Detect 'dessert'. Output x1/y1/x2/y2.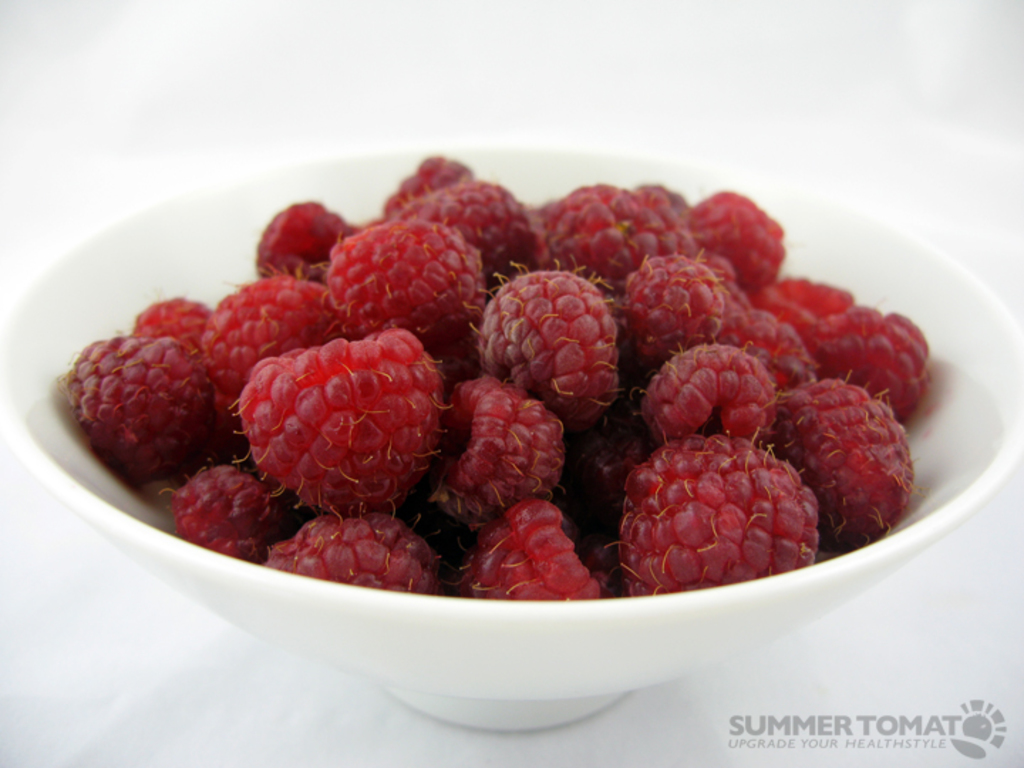
488/272/600/410.
